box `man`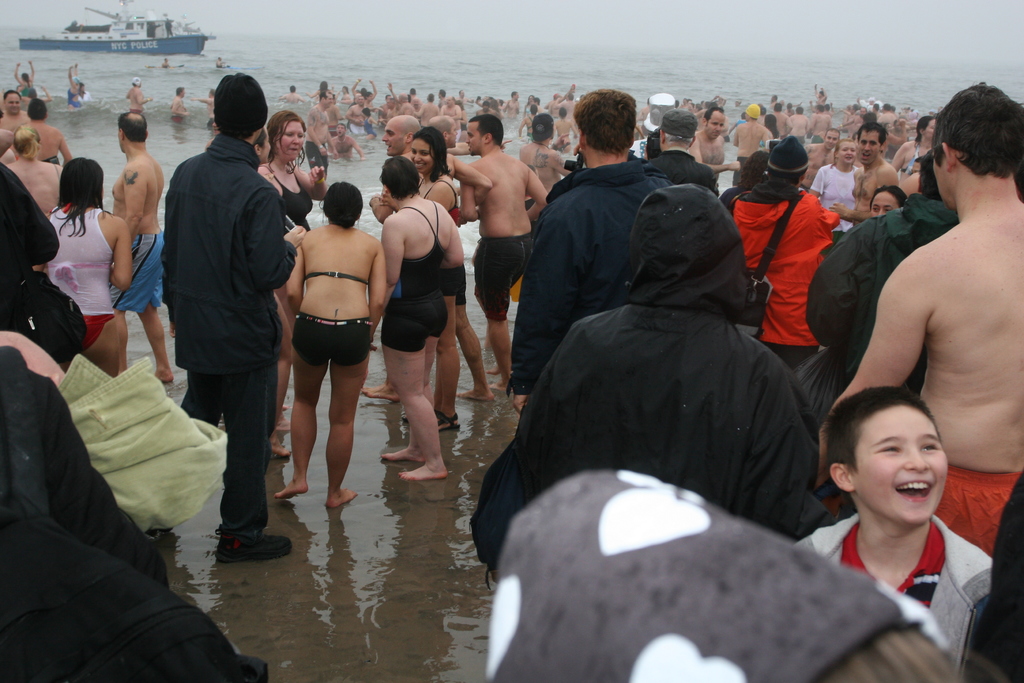
172 83 188 116
